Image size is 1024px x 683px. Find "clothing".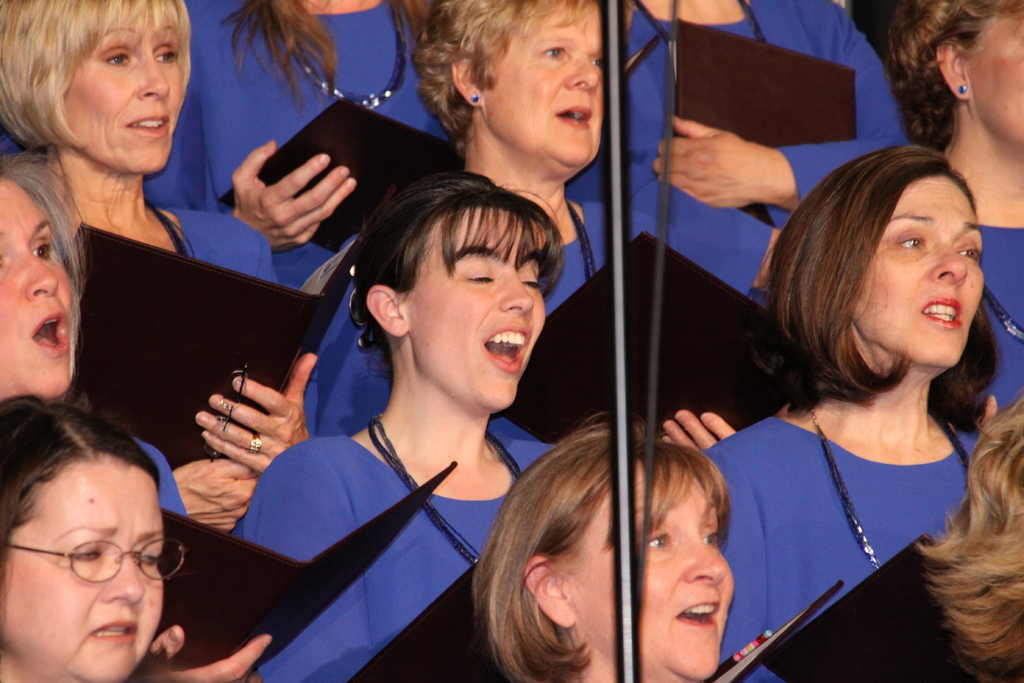
705:297:1012:662.
